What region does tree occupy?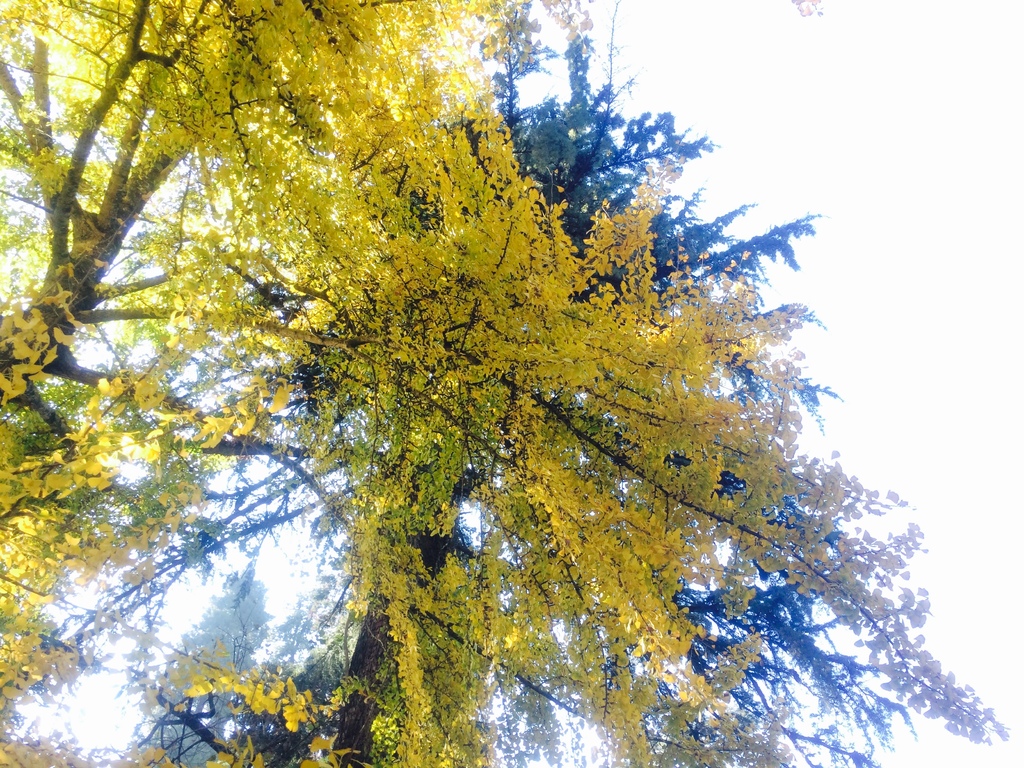
{"x1": 33, "y1": 40, "x2": 1011, "y2": 767}.
